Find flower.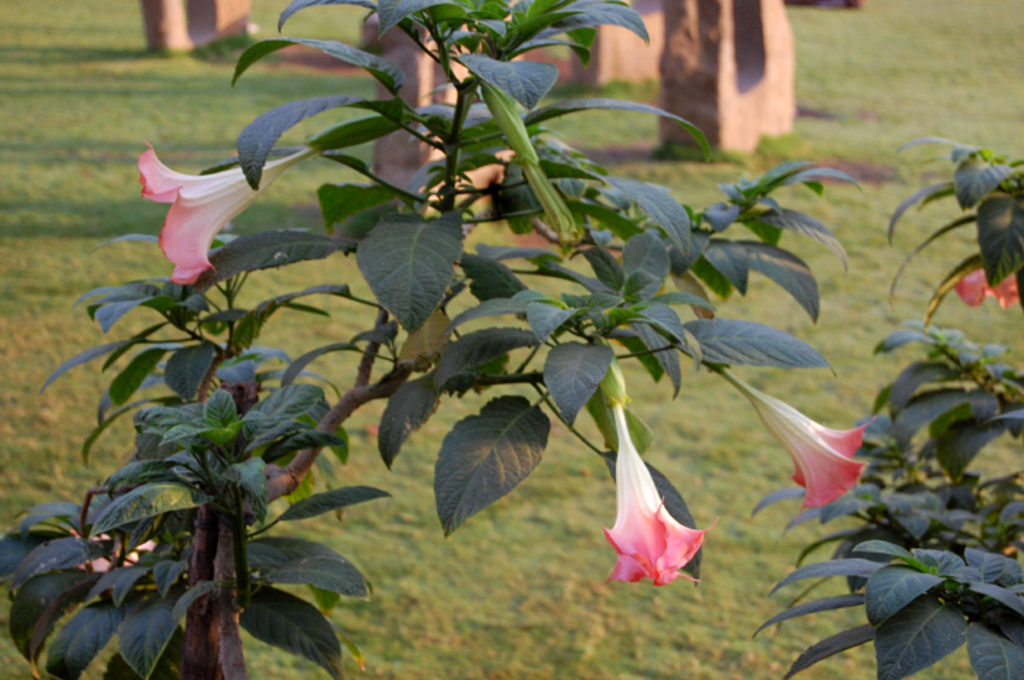
(x1=720, y1=369, x2=867, y2=513).
